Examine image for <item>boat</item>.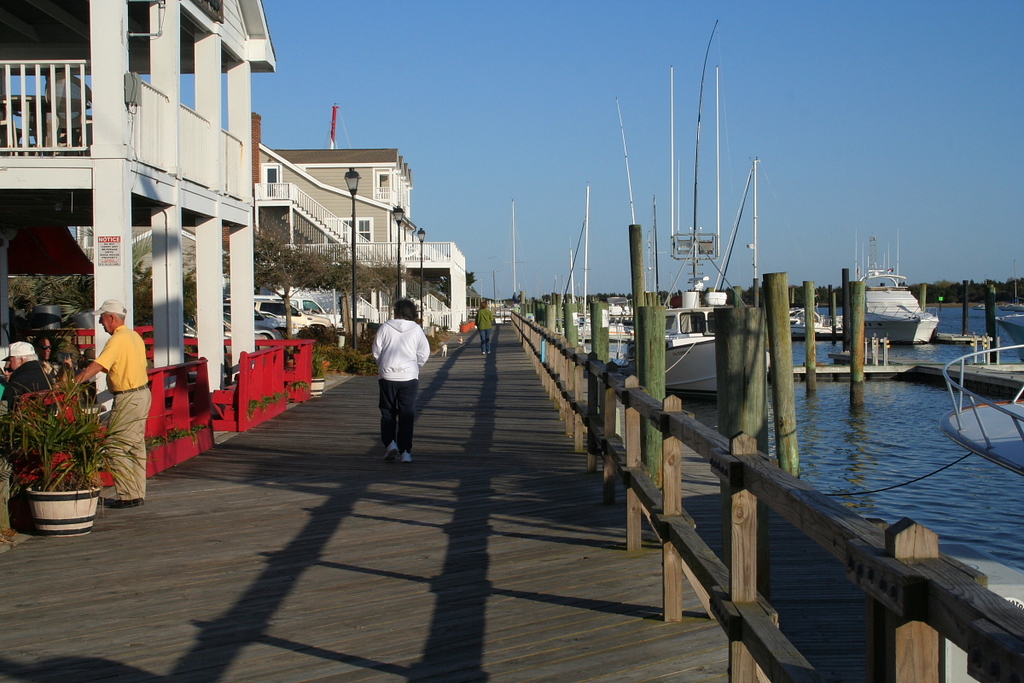
Examination result: (920, 344, 1023, 486).
